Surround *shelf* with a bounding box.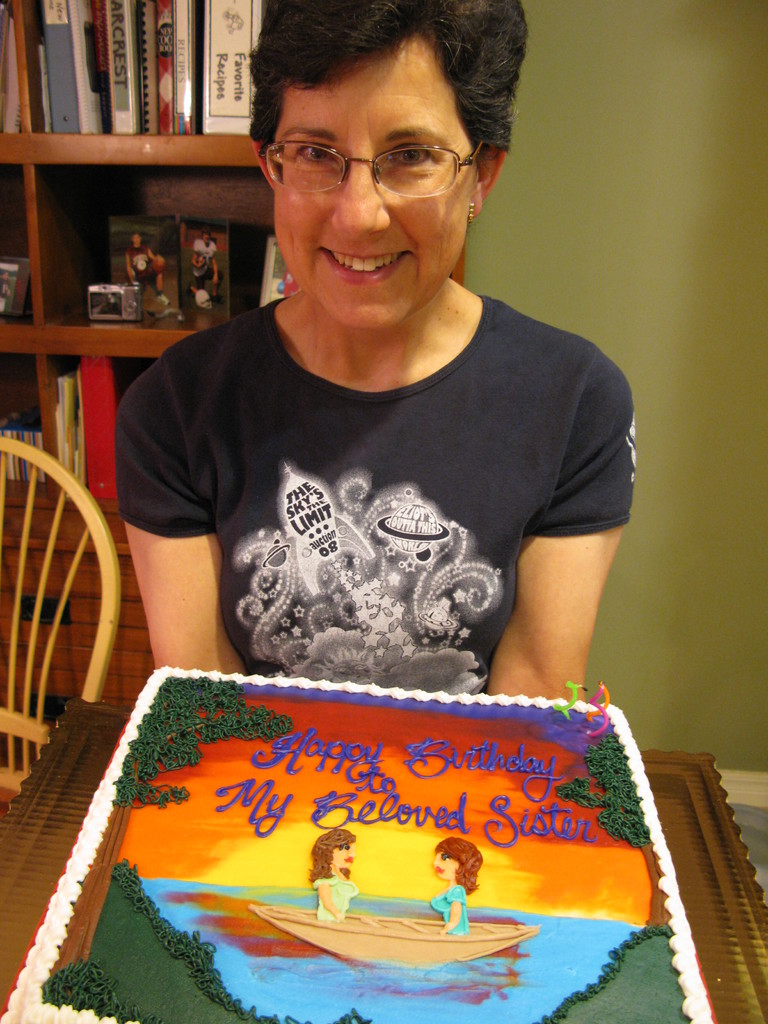
{"x1": 10, "y1": 2, "x2": 209, "y2": 489}.
